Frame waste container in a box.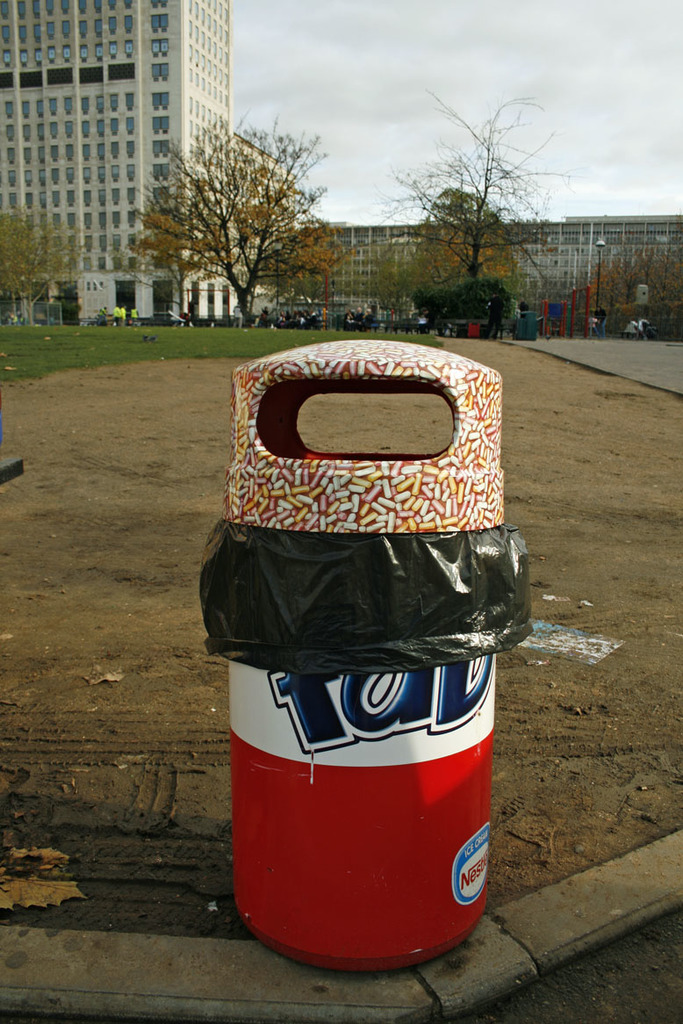
rect(197, 336, 531, 984).
